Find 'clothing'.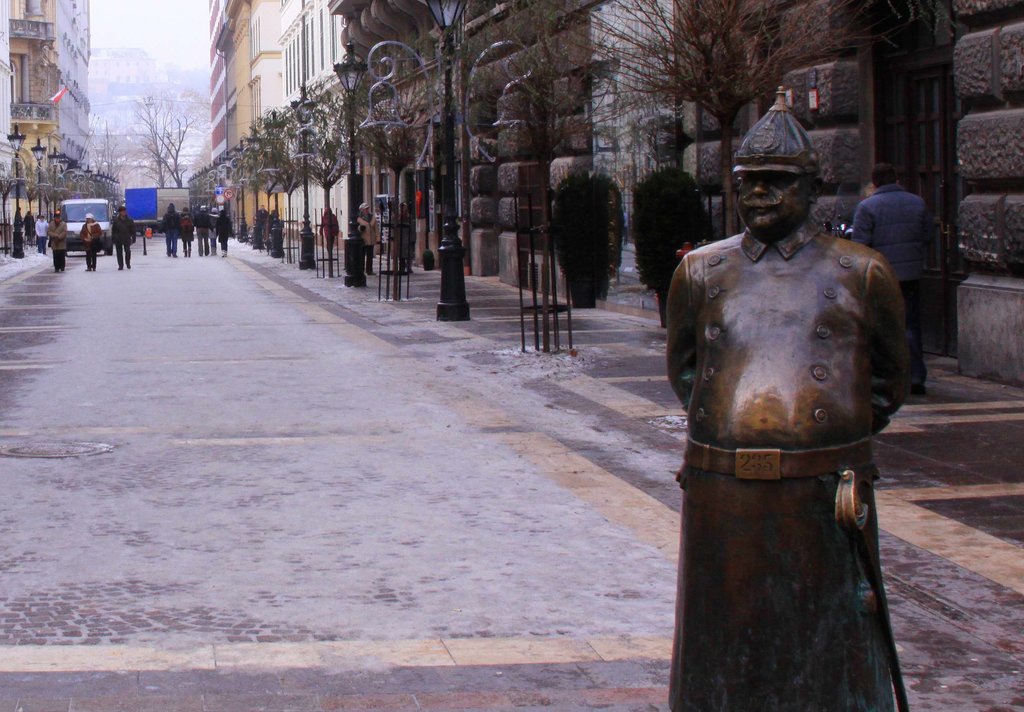
216/214/231/251.
